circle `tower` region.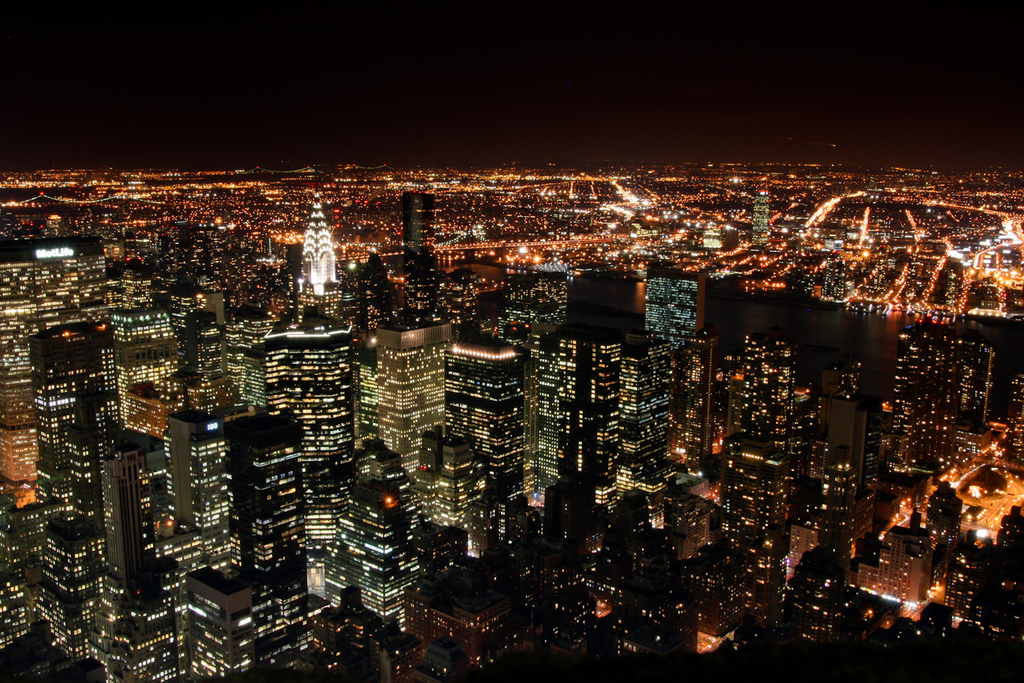
Region: (x1=231, y1=405, x2=298, y2=630).
